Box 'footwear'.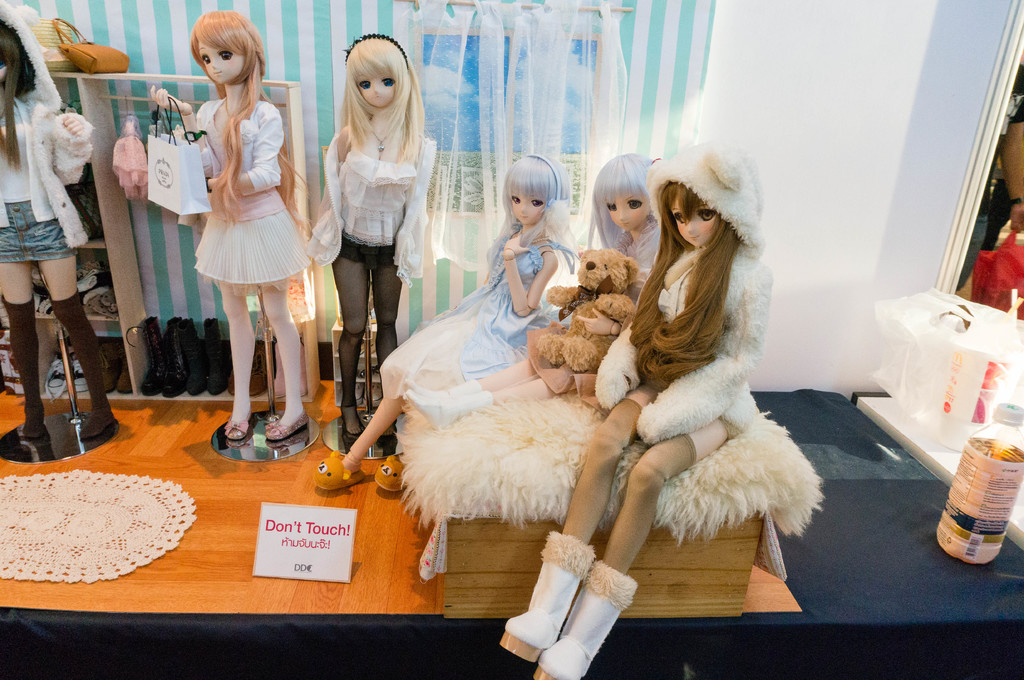
box=[223, 410, 253, 439].
